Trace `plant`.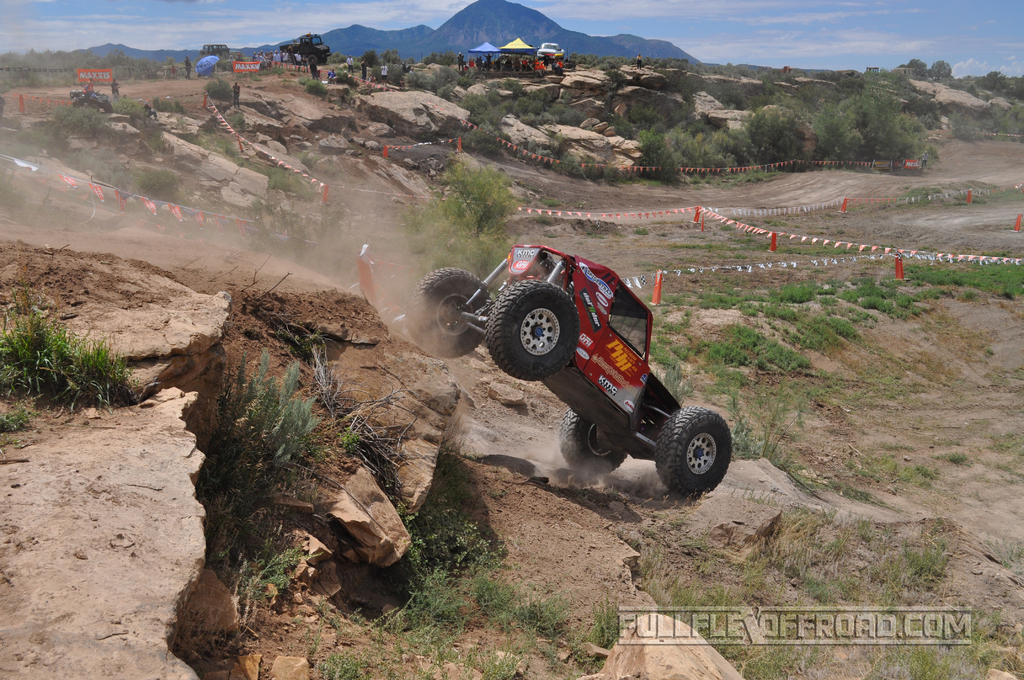
Traced to 634, 227, 651, 236.
